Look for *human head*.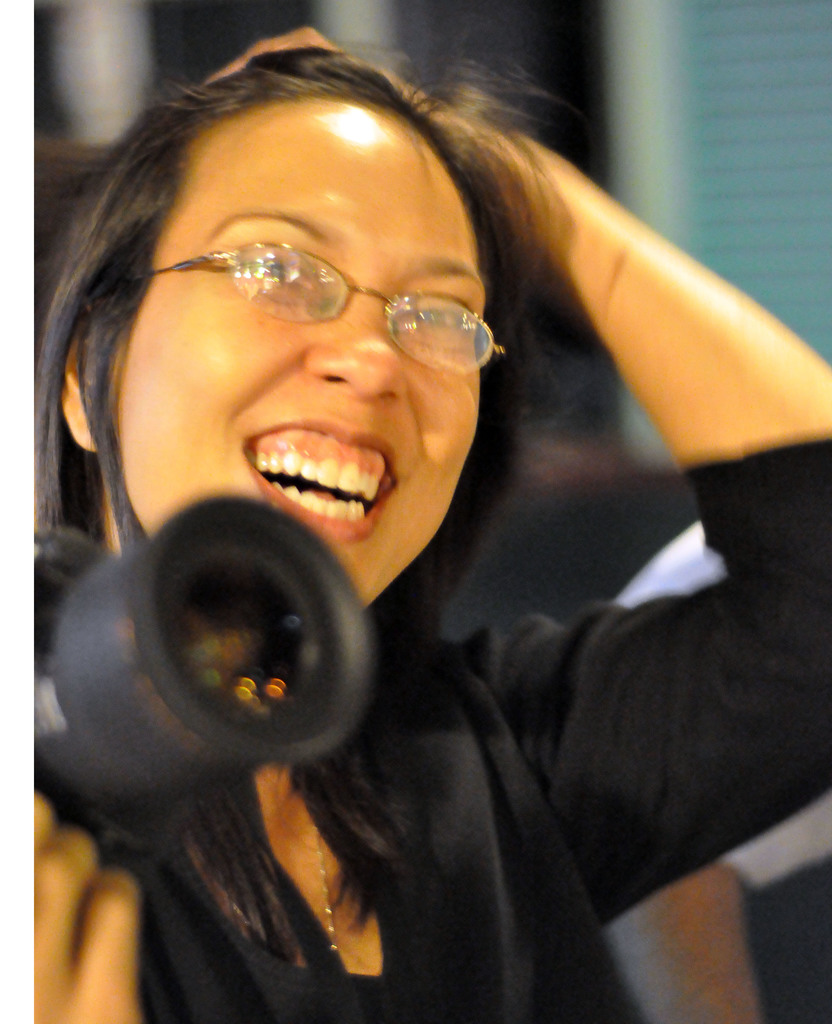
Found: 86:56:523:549.
